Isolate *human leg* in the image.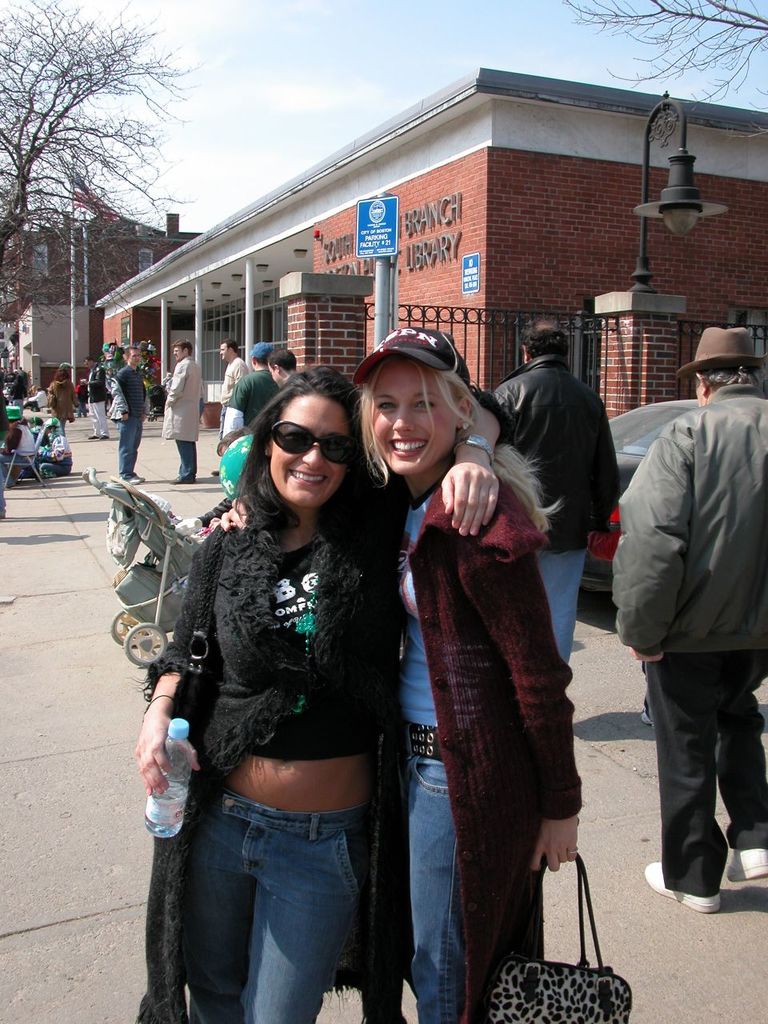
Isolated region: (176,776,262,1023).
